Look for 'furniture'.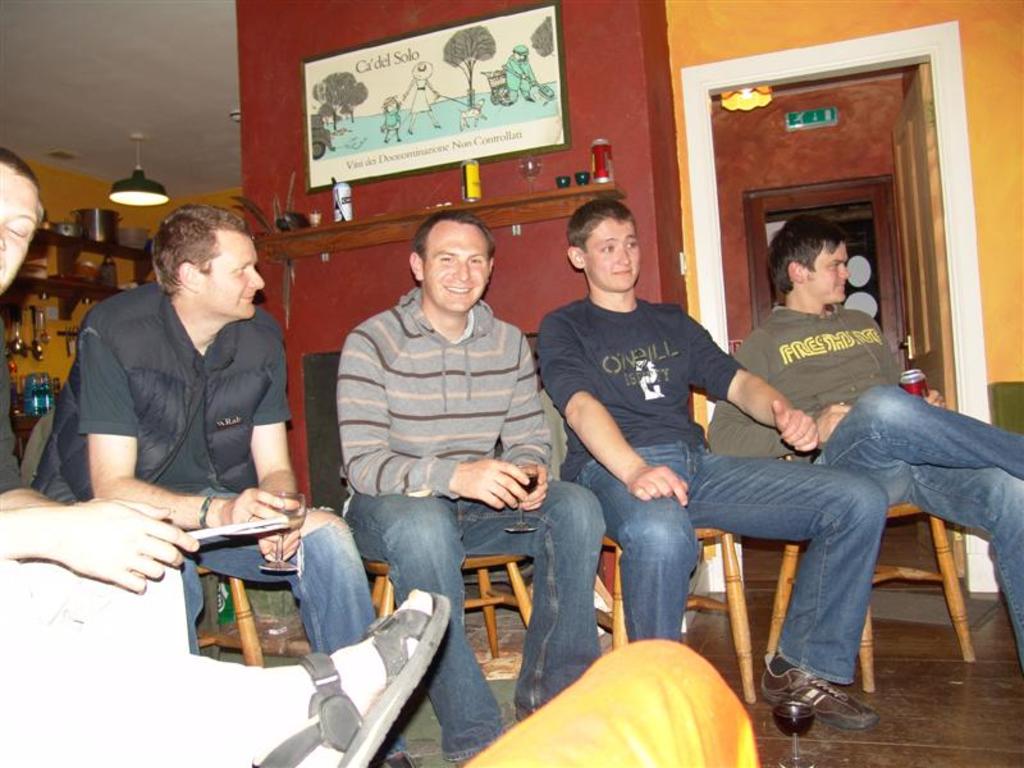
Found: [x1=1, y1=242, x2=159, y2=325].
